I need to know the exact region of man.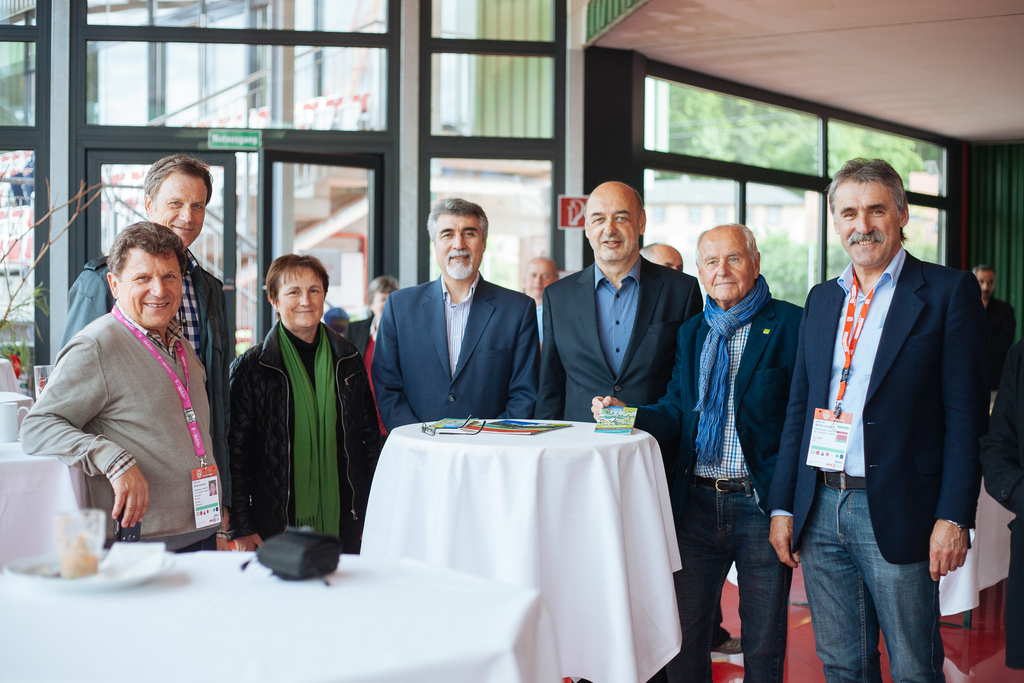
Region: 588/222/804/682.
